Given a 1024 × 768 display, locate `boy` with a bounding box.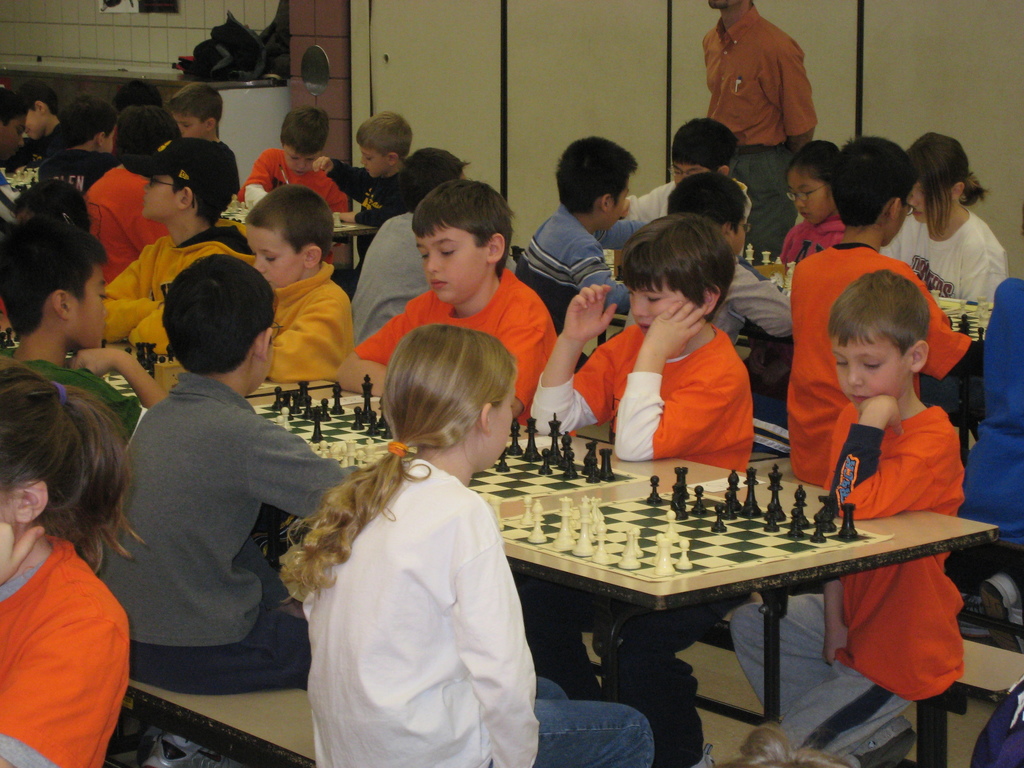
Located: locate(236, 108, 351, 218).
